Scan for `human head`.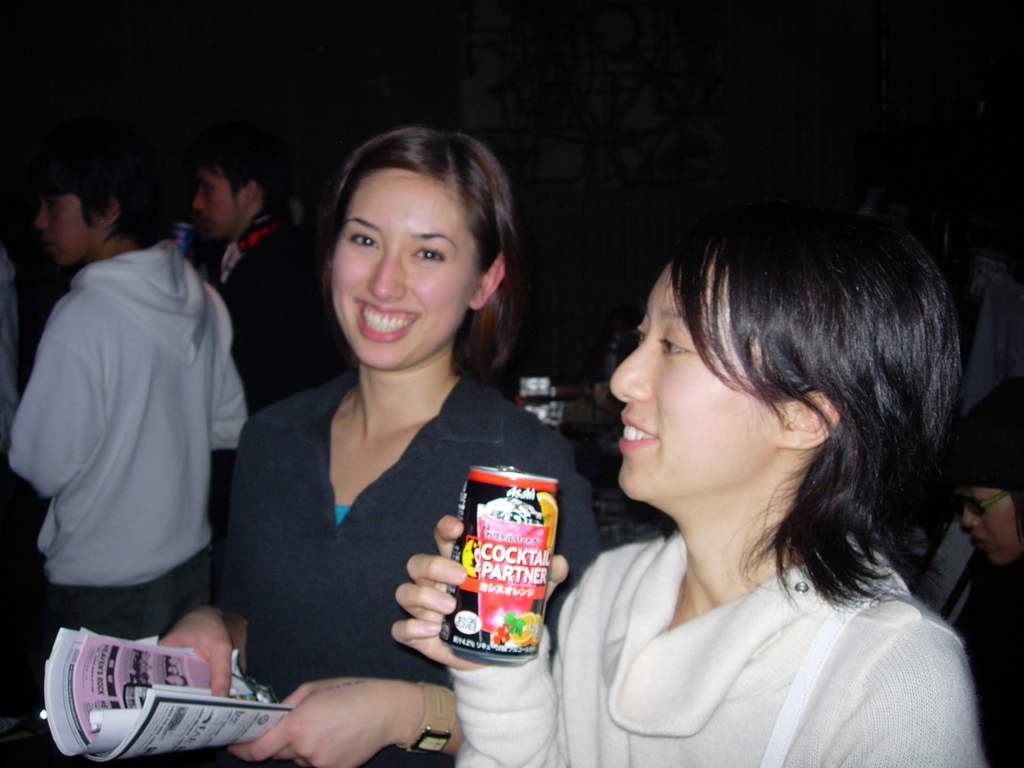
Scan result: 36, 170, 170, 270.
